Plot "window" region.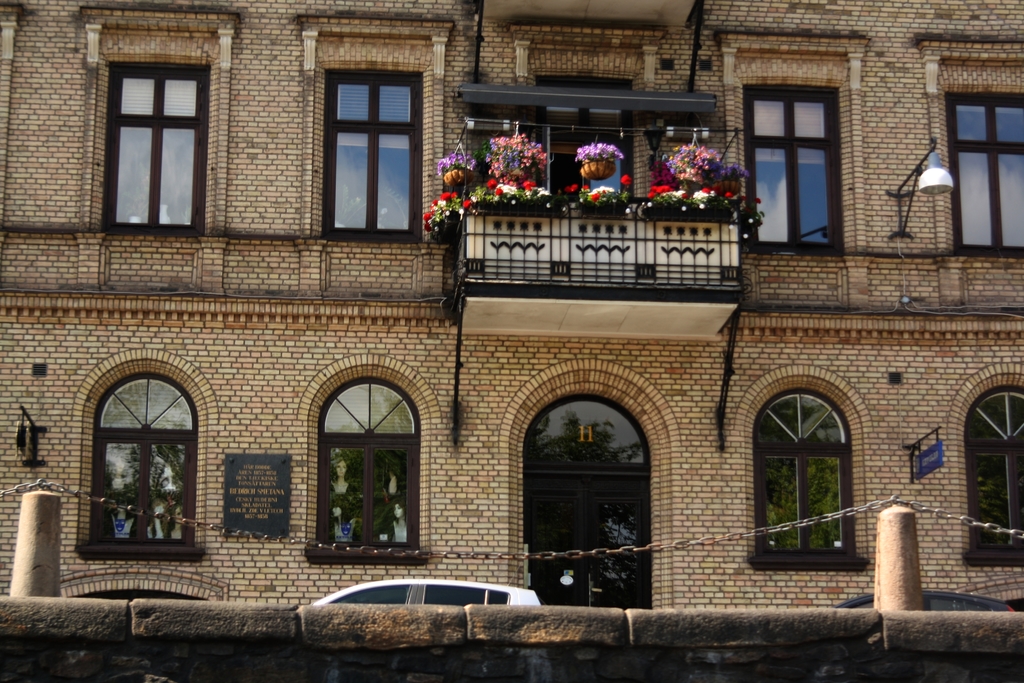
Plotted at detection(321, 378, 418, 553).
